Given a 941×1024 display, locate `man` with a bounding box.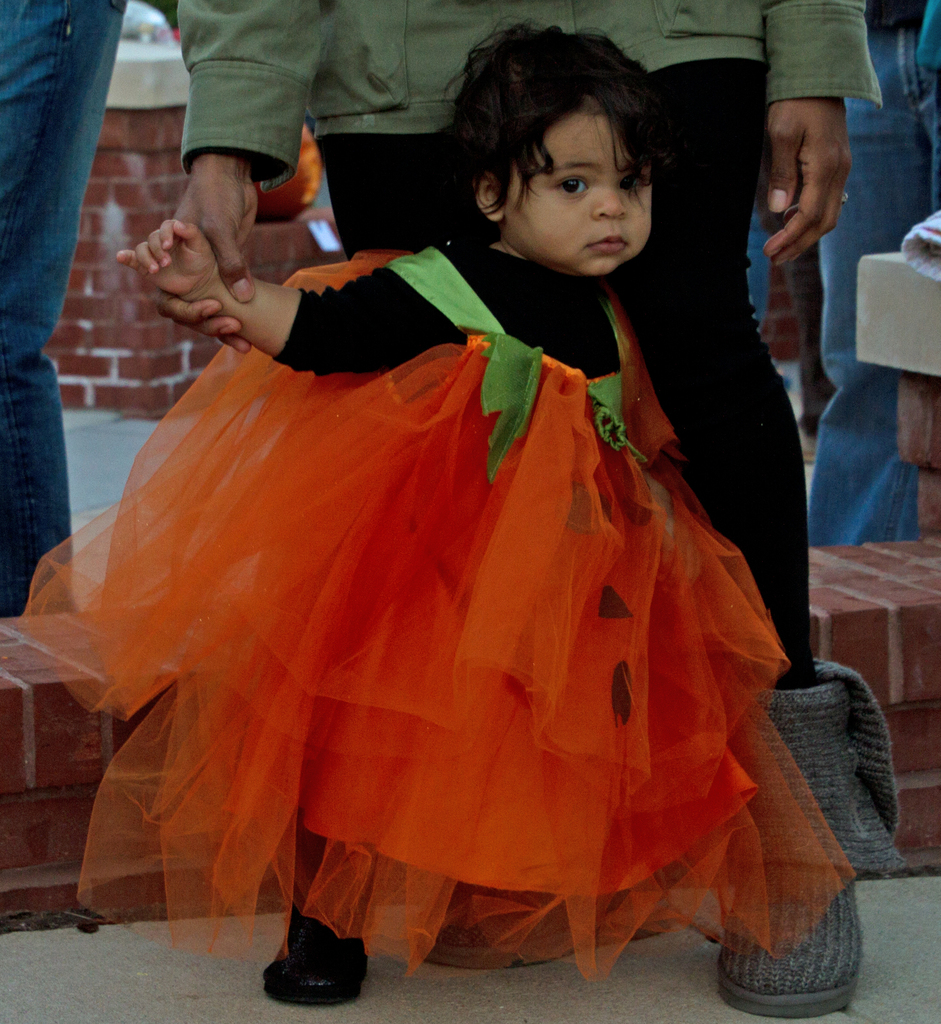
Located: (0, 0, 128, 612).
